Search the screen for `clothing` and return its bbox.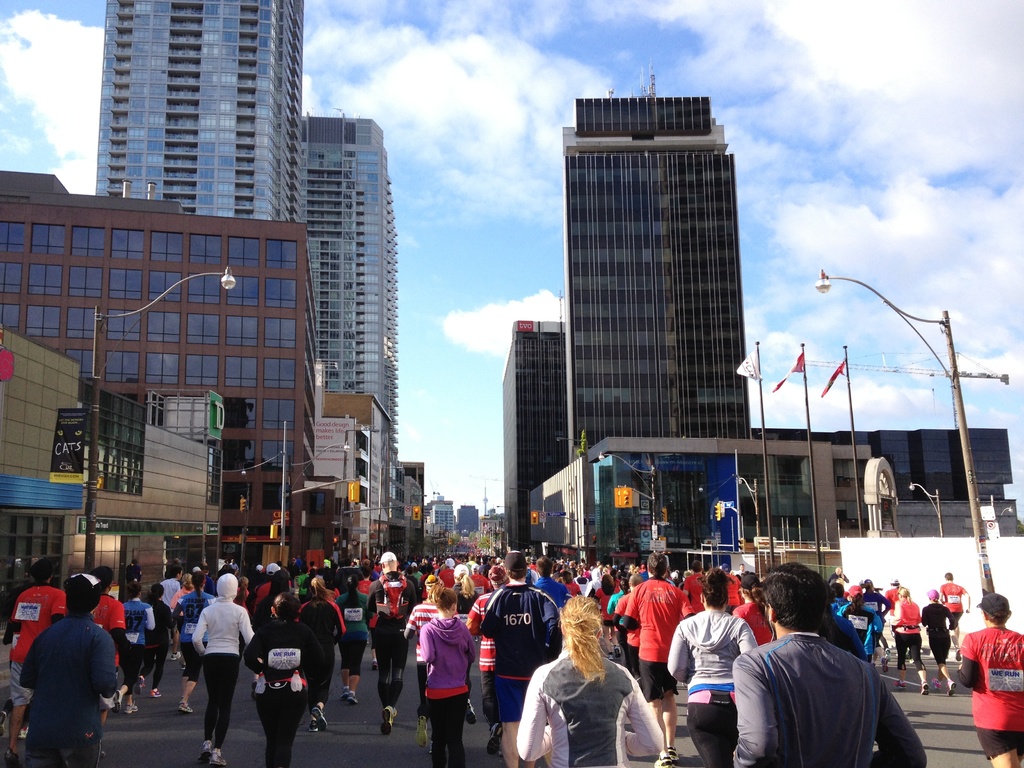
Found: {"x1": 420, "y1": 612, "x2": 479, "y2": 762}.
